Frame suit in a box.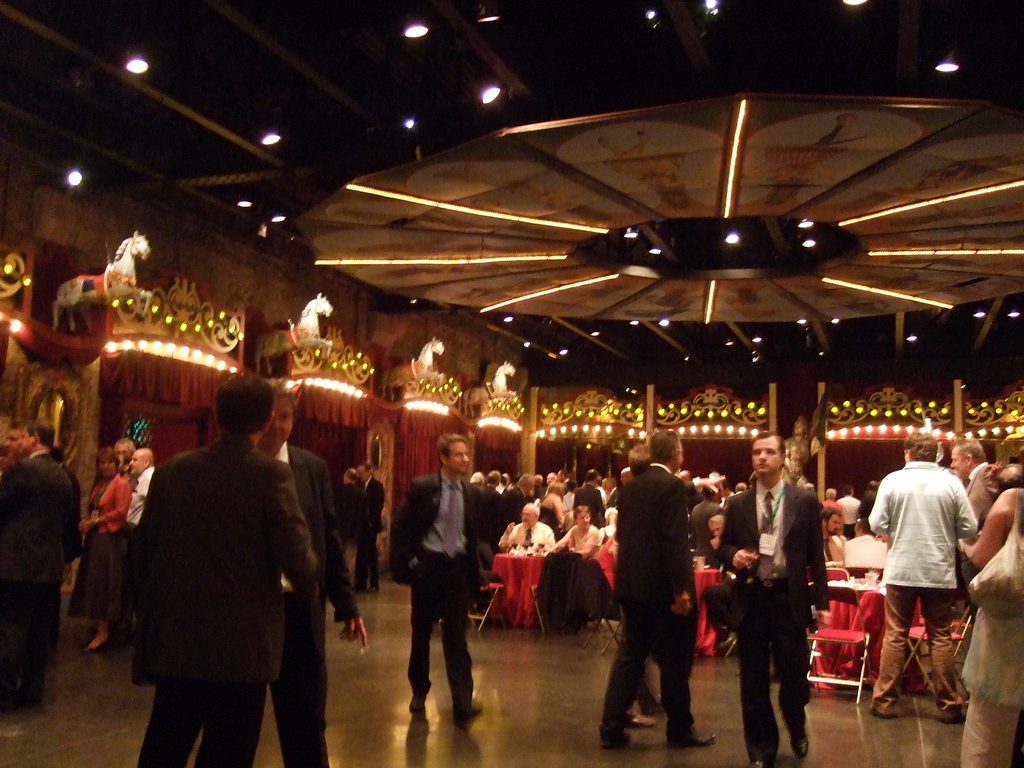
(716, 481, 827, 765).
